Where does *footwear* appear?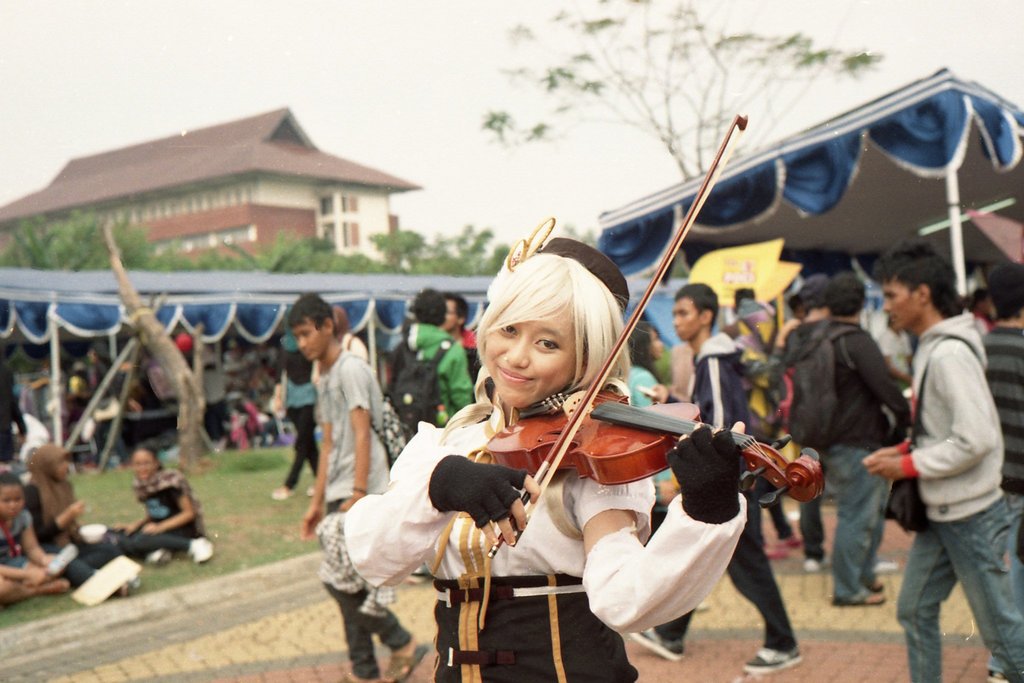
Appears at BBox(147, 547, 174, 567).
